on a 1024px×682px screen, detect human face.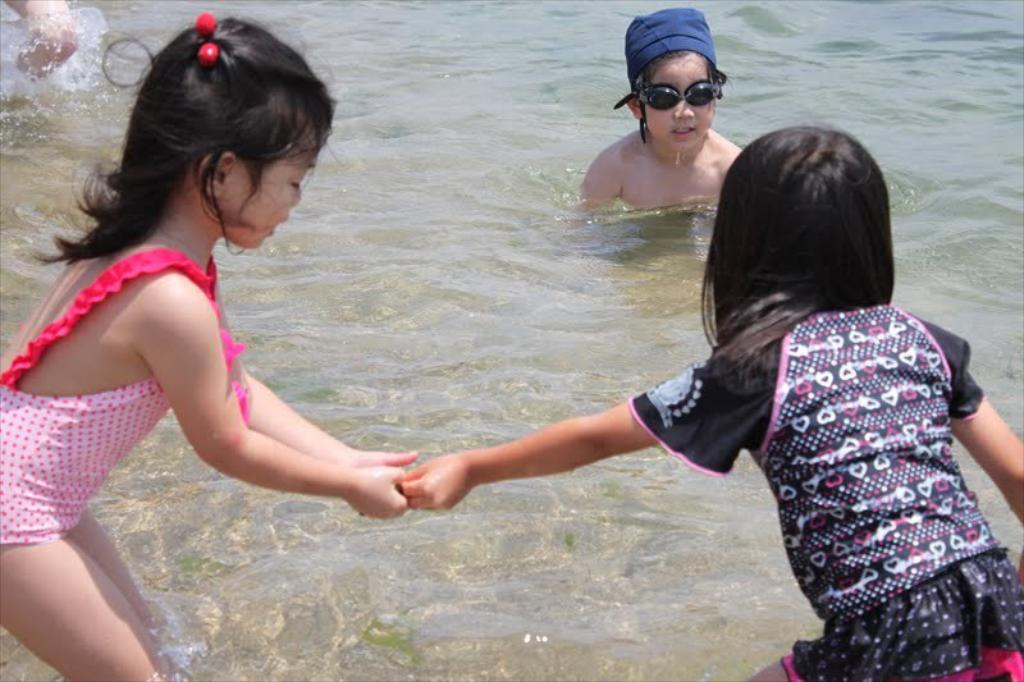
640 50 714 157.
